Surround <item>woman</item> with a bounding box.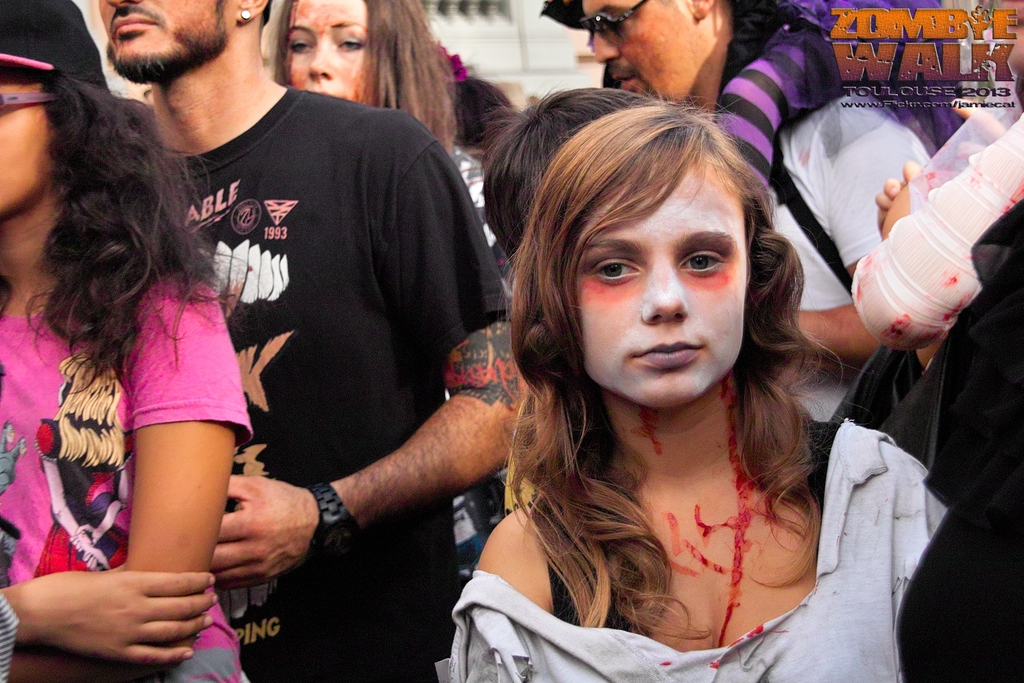
(left=257, top=0, right=507, bottom=292).
